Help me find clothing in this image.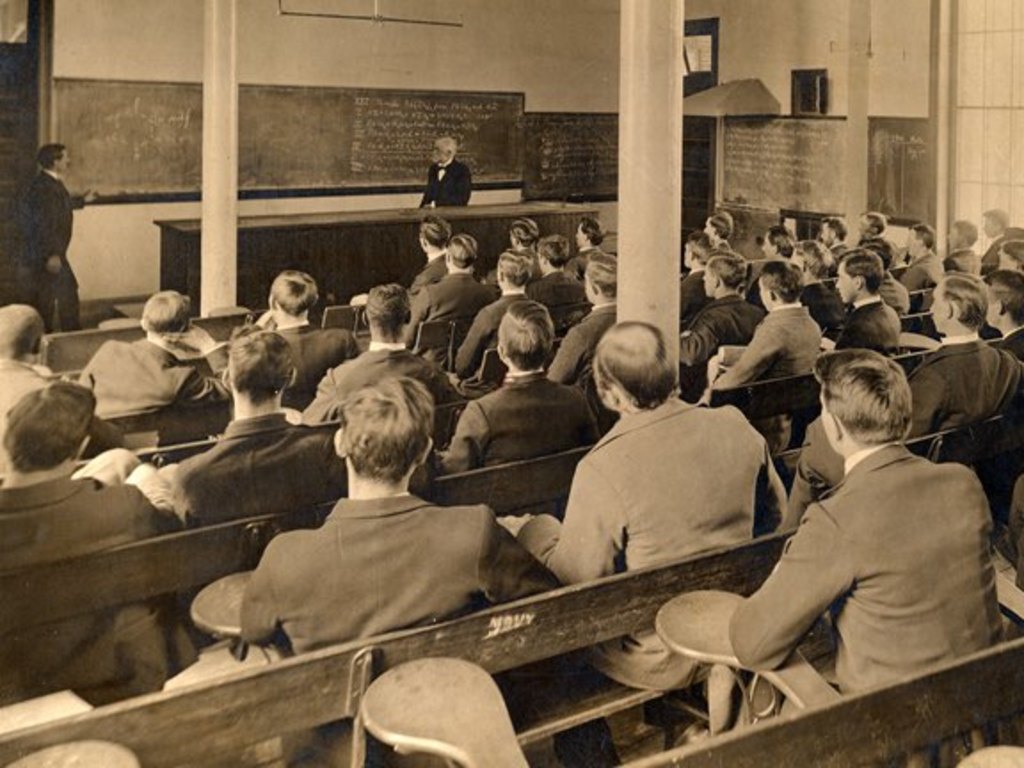
Found it: [512,389,788,672].
